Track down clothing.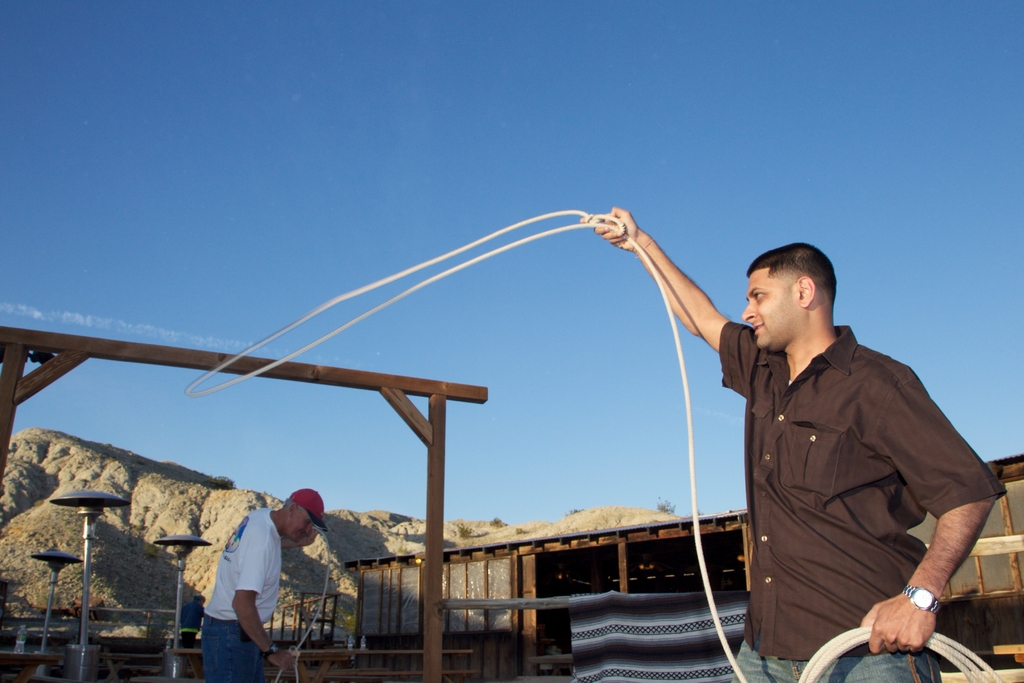
Tracked to <bbox>196, 509, 286, 682</bbox>.
